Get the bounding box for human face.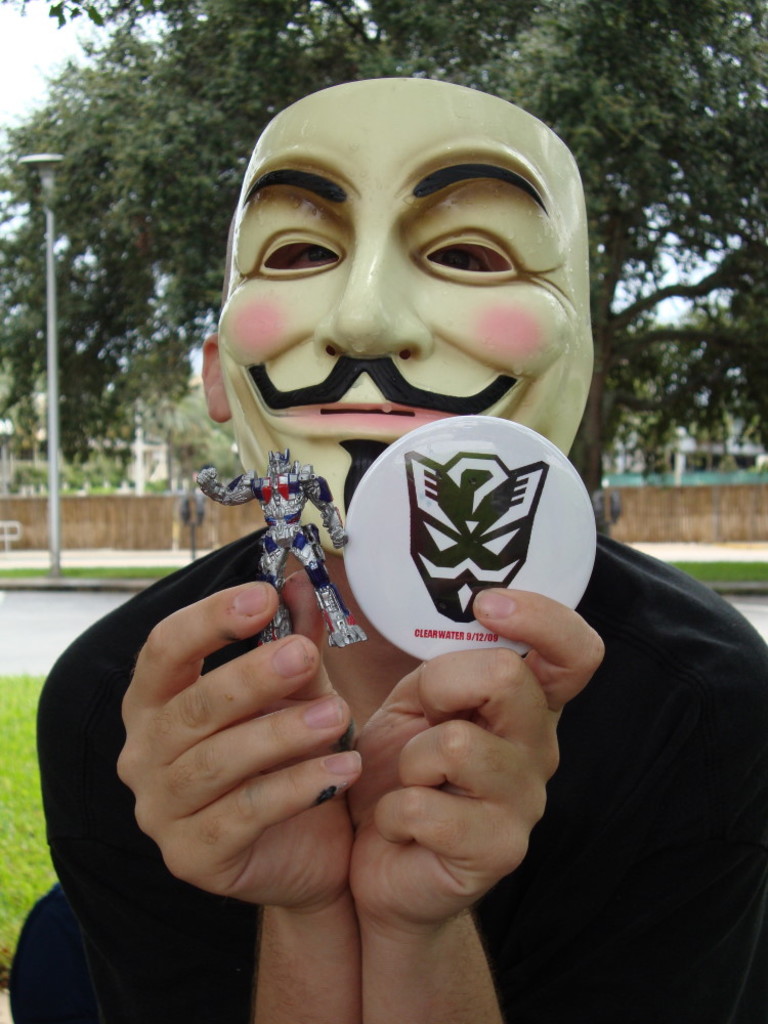
[215, 75, 596, 553].
